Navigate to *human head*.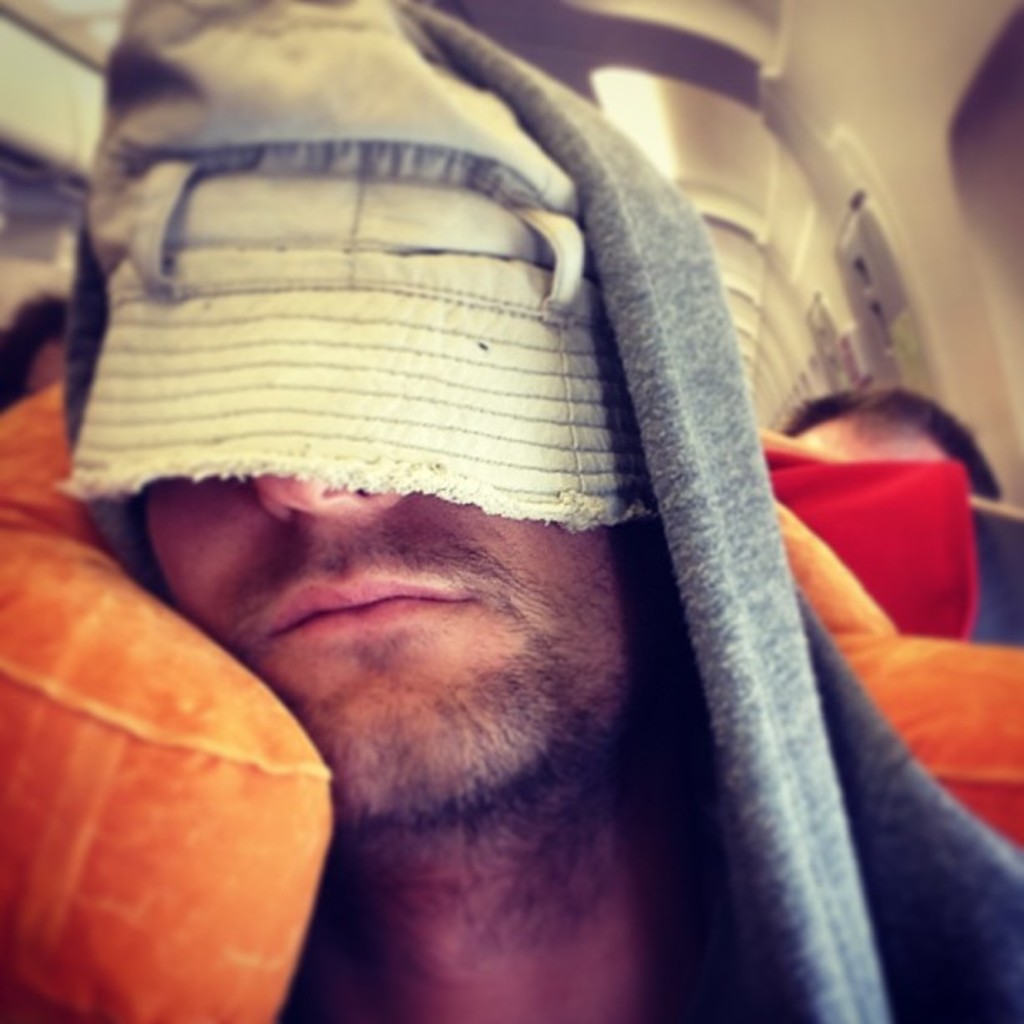
Navigation target: (left=62, top=0, right=691, bottom=838).
